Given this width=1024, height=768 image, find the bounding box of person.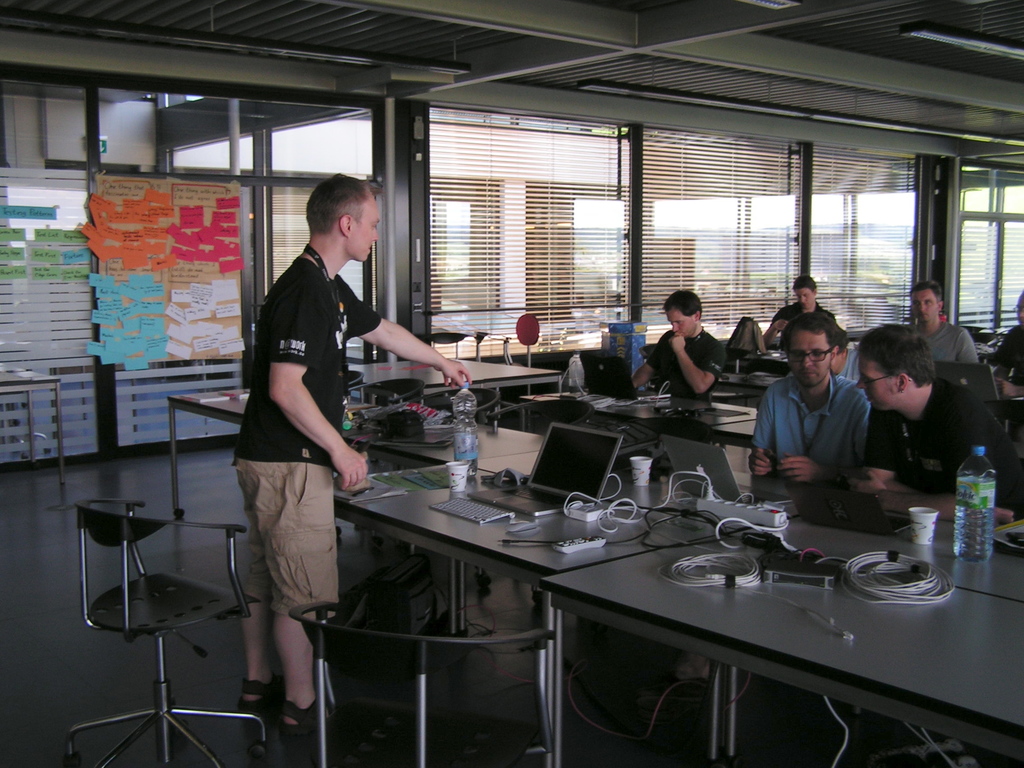
[left=843, top=325, right=1023, bottom=532].
